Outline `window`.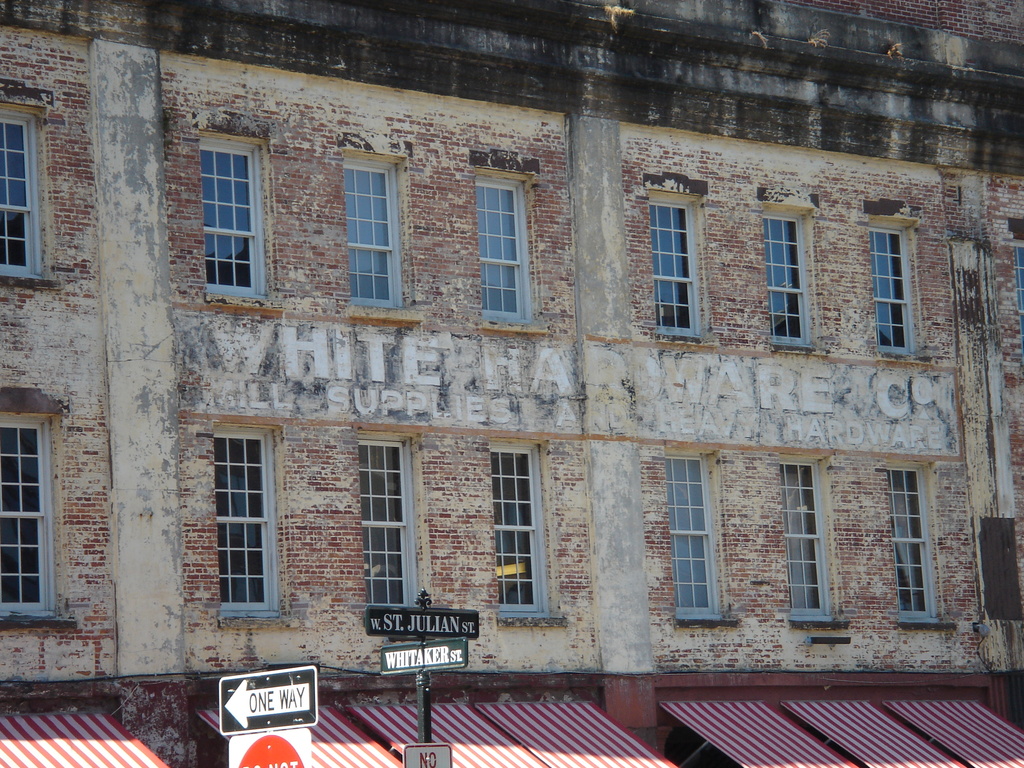
Outline: 488/439/546/616.
